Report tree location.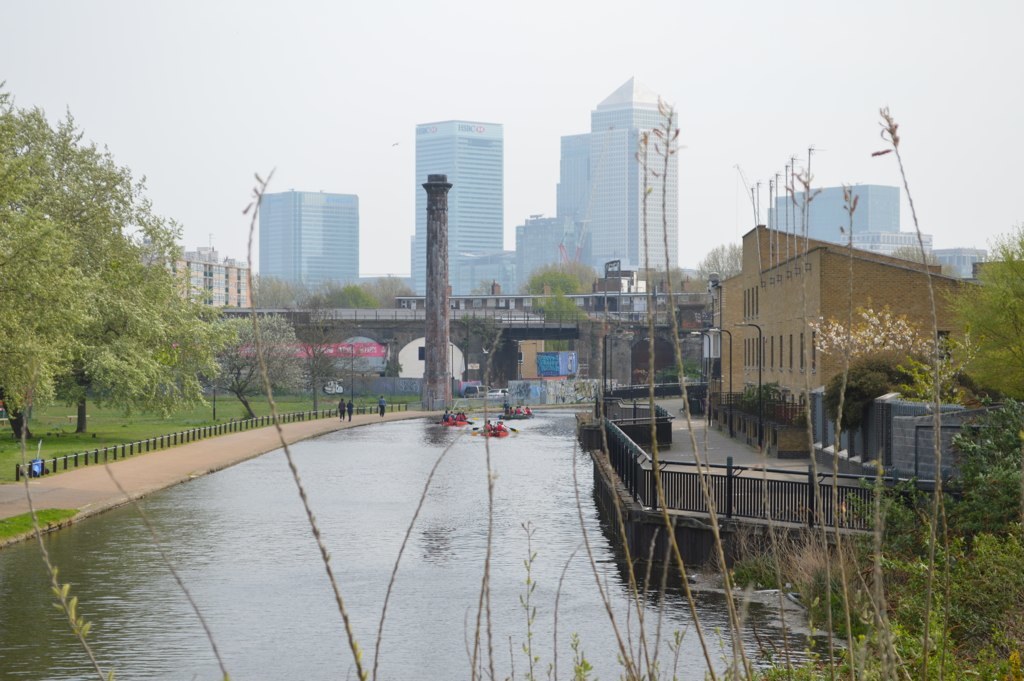
Report: (0,76,97,434).
